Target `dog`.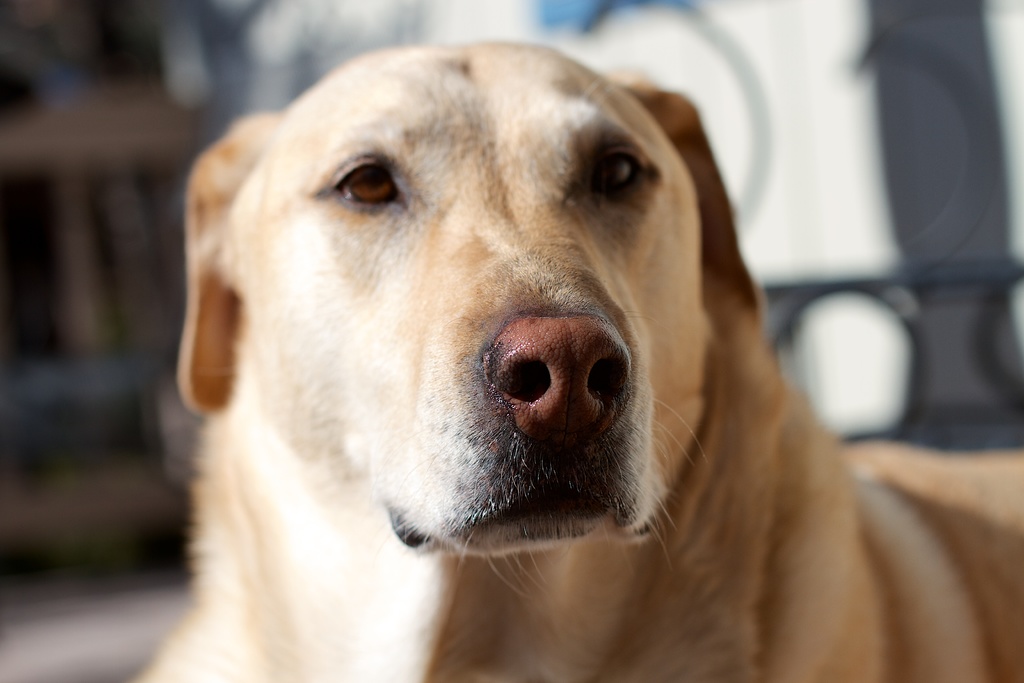
Target region: l=136, t=39, r=1023, b=682.
